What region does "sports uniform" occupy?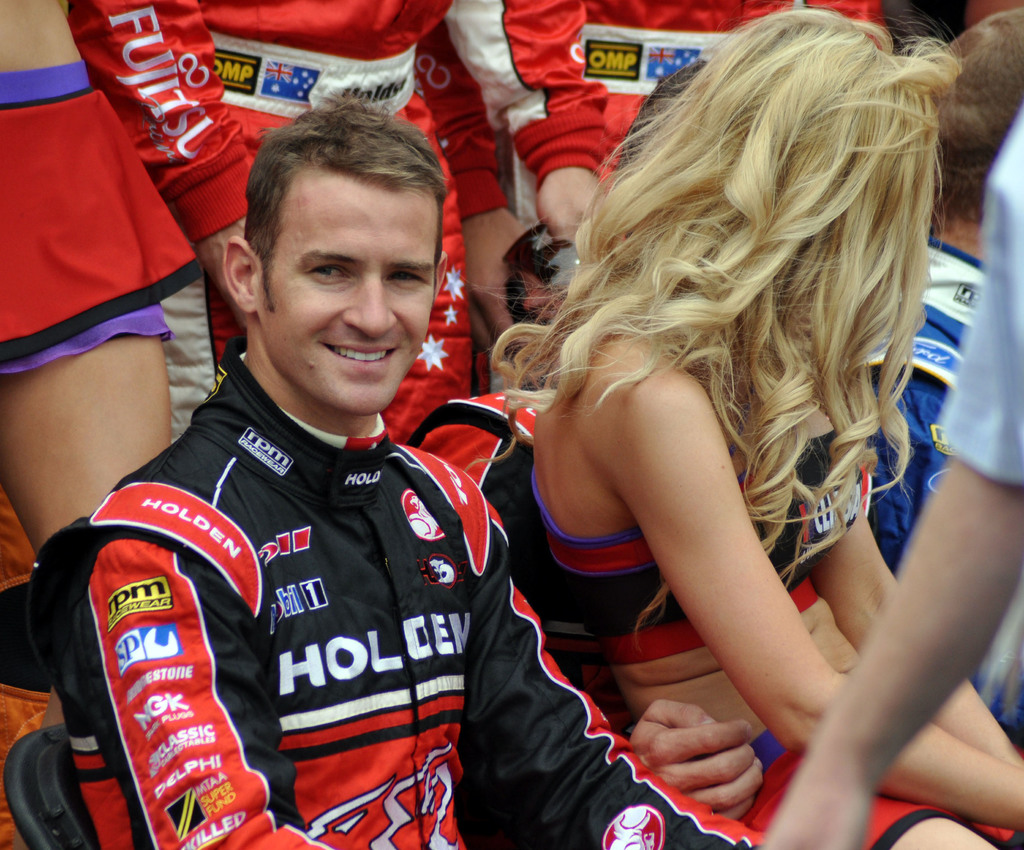
(left=81, top=0, right=479, bottom=440).
